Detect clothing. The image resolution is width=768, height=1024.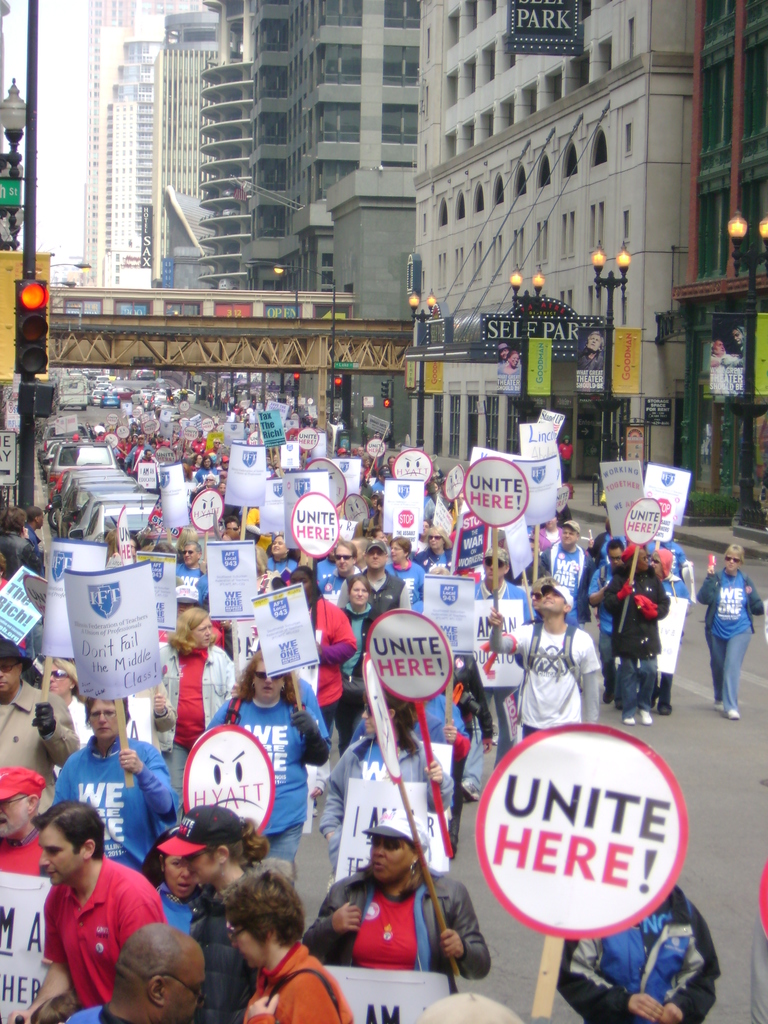
(x1=305, y1=867, x2=482, y2=979).
